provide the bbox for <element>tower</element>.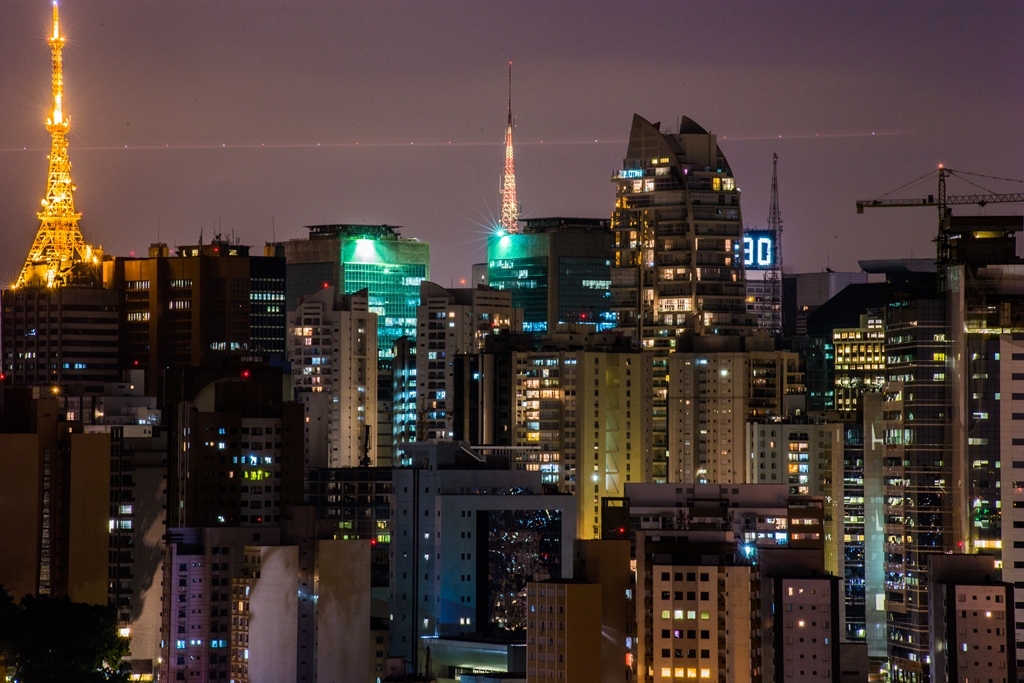
(left=280, top=217, right=433, bottom=456).
